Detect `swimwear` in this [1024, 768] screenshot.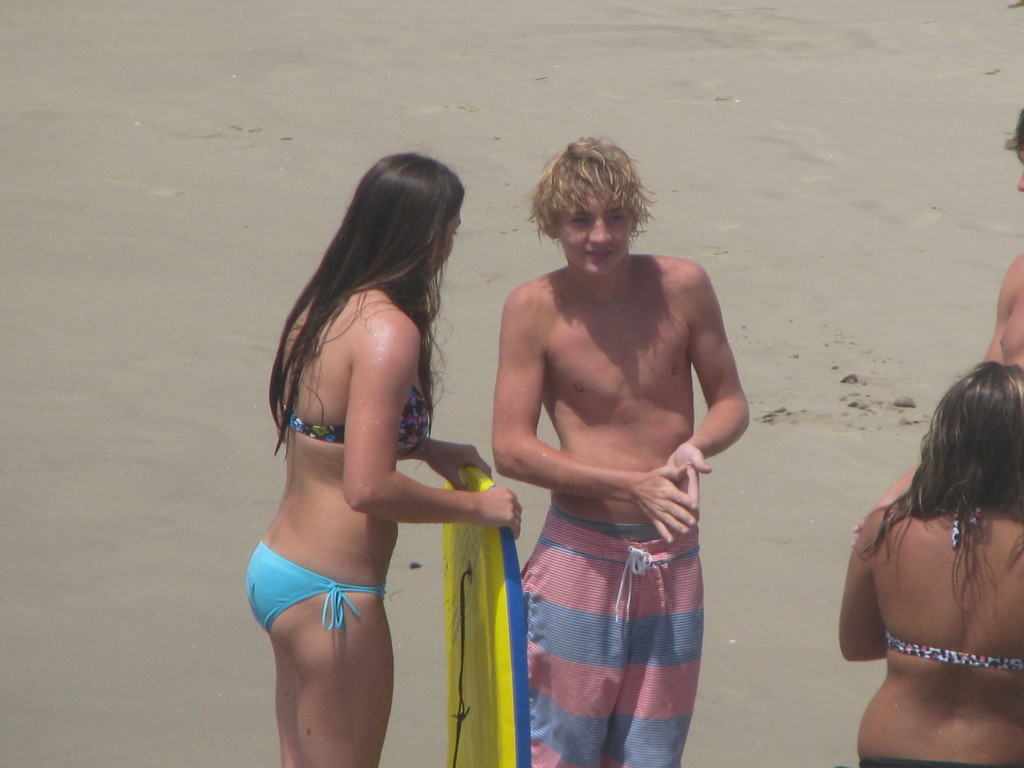
Detection: 883, 505, 1023, 673.
